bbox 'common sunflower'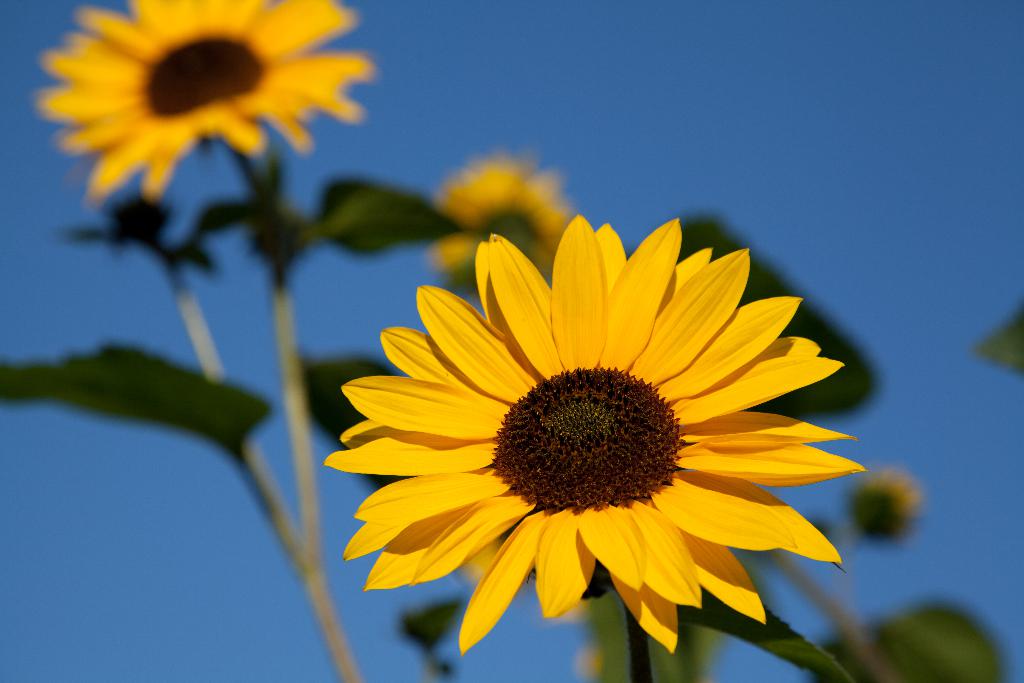
(left=334, top=217, right=844, bottom=661)
